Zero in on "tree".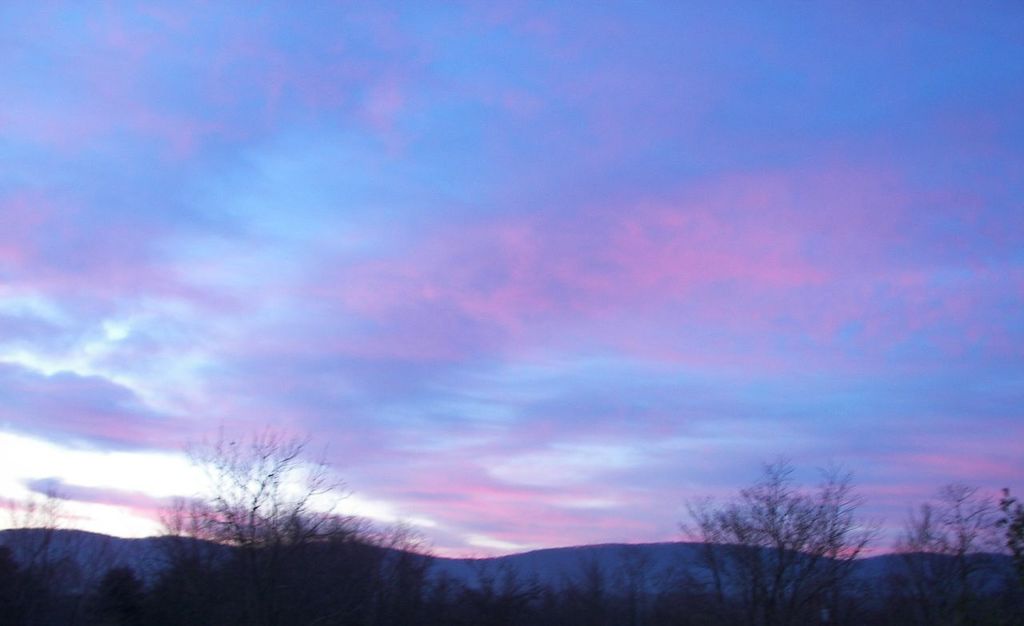
Zeroed in: {"x1": 669, "y1": 457, "x2": 868, "y2": 625}.
